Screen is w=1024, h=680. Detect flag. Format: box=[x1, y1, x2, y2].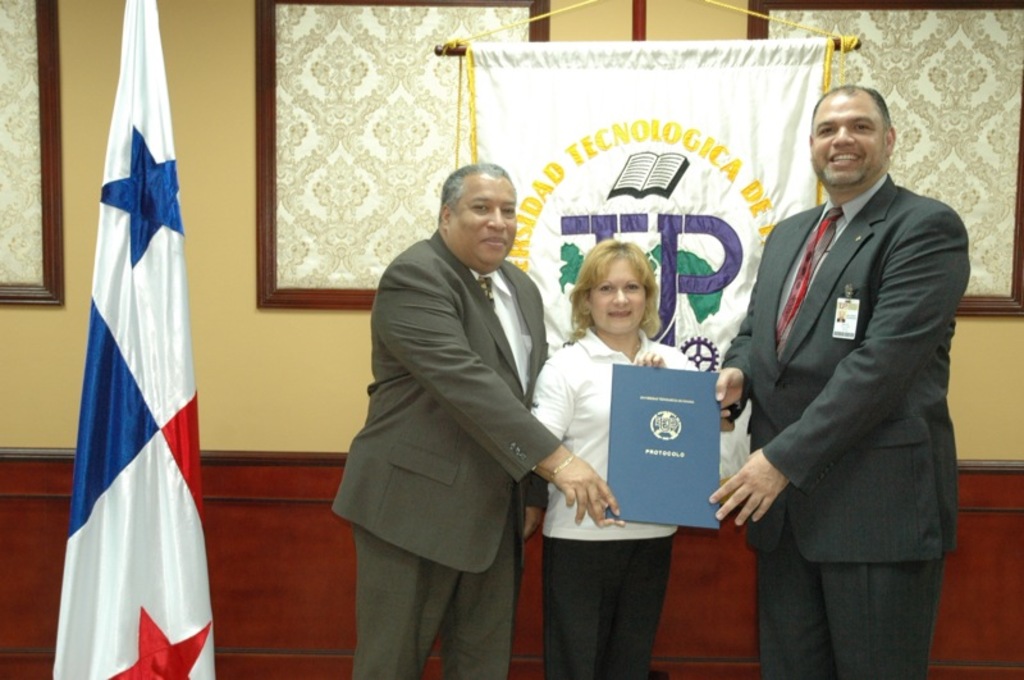
box=[476, 37, 833, 497].
